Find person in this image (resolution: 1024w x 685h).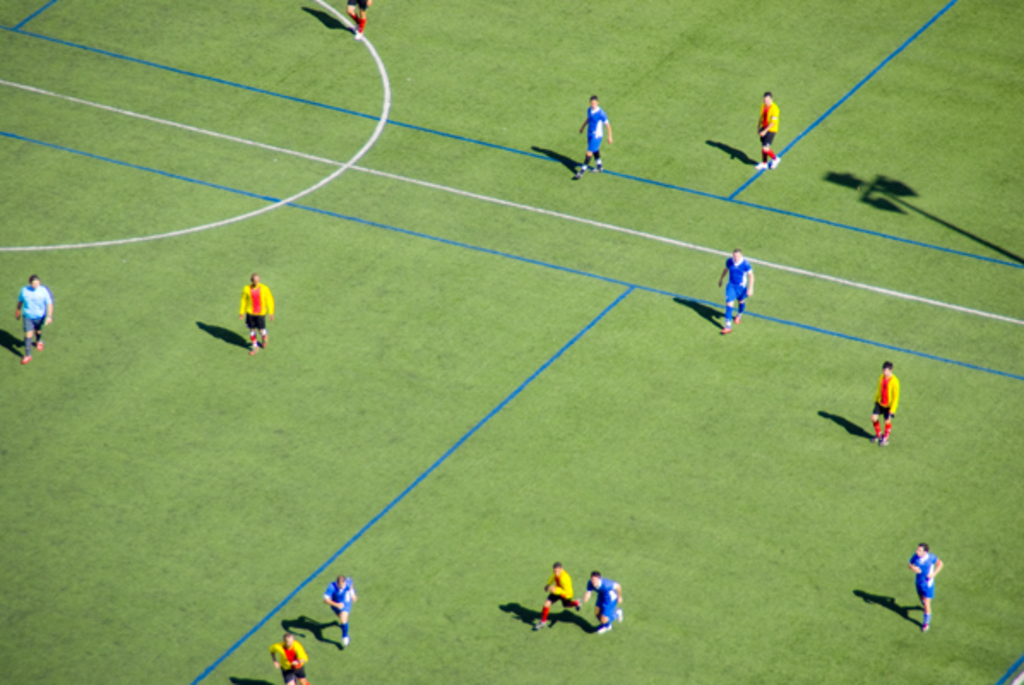
<bbox>866, 353, 902, 450</bbox>.
